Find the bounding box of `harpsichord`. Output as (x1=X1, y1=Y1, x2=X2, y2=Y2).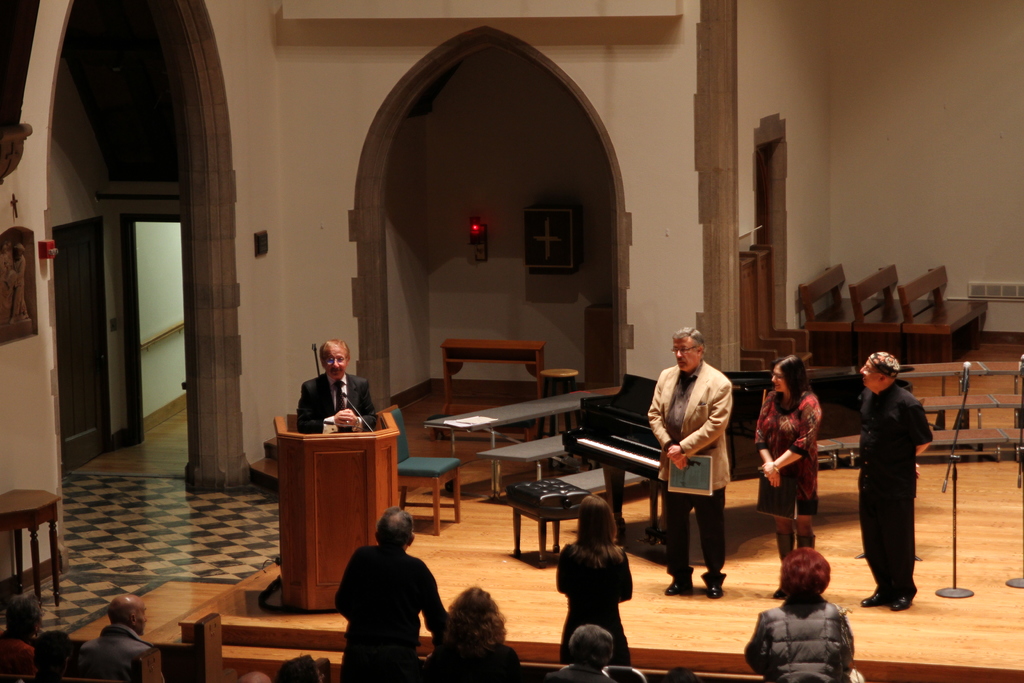
(x1=562, y1=368, x2=867, y2=544).
